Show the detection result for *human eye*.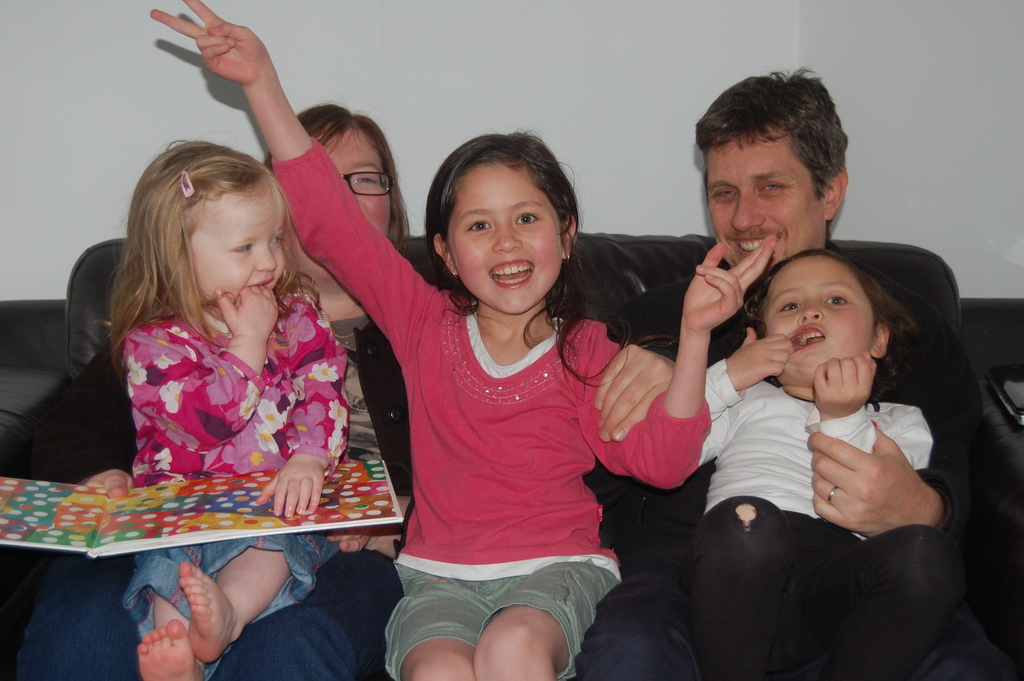
rect(460, 216, 494, 234).
